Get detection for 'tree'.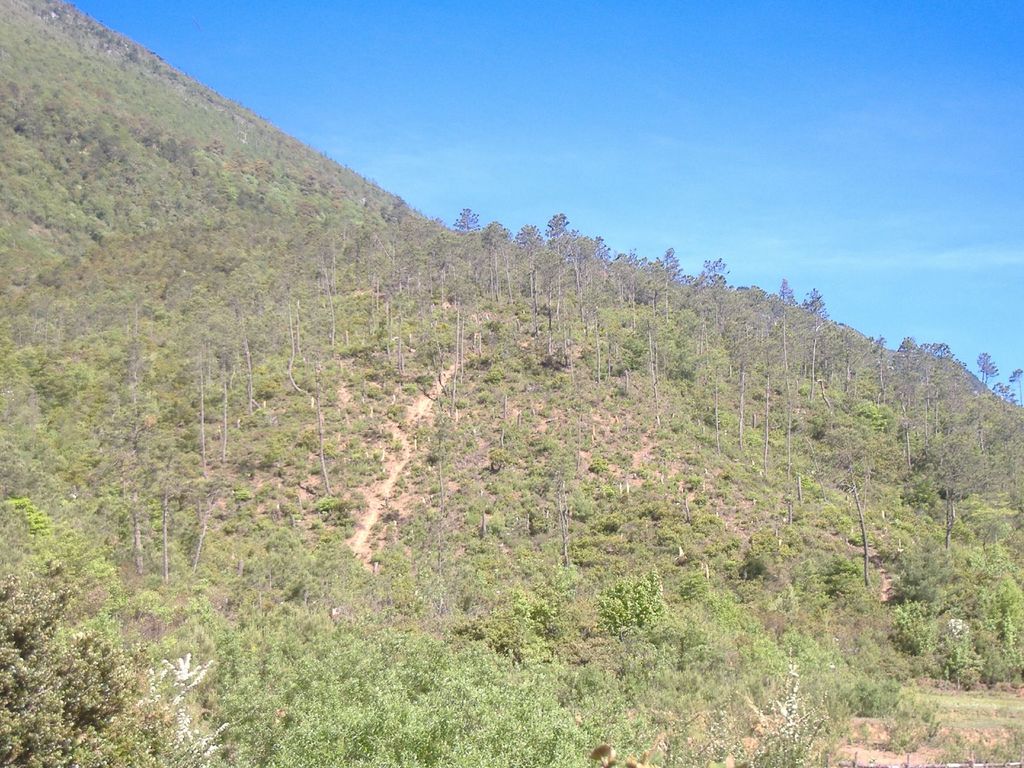
Detection: {"left": 685, "top": 255, "right": 742, "bottom": 337}.
